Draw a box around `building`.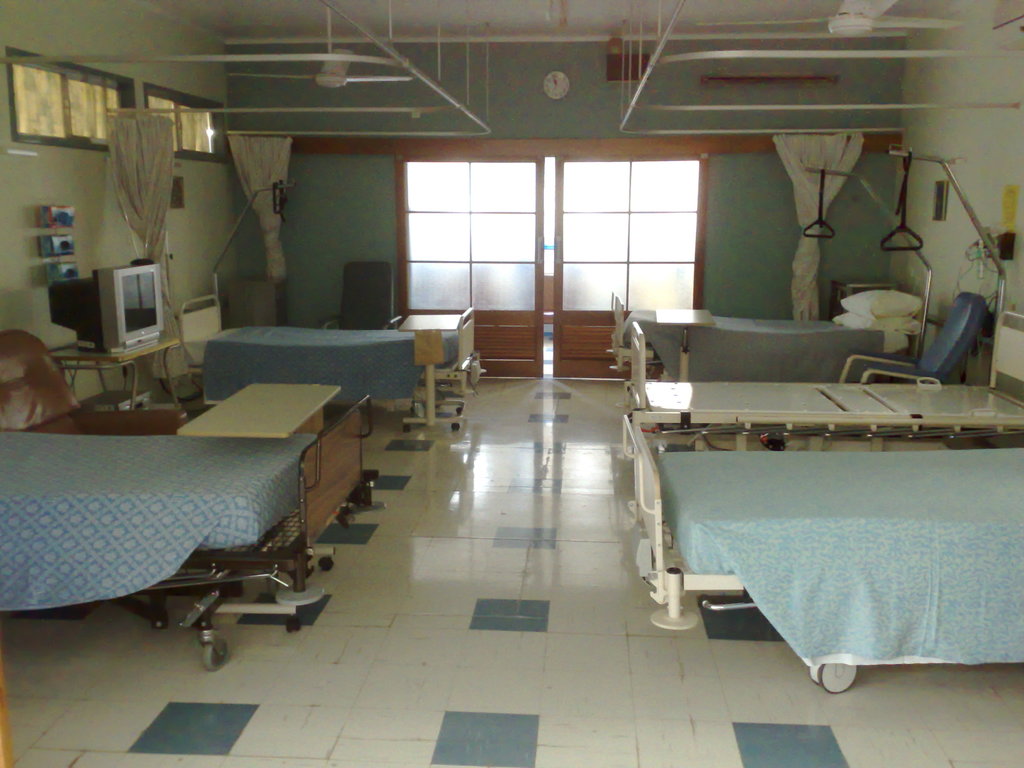
detection(0, 0, 1023, 767).
